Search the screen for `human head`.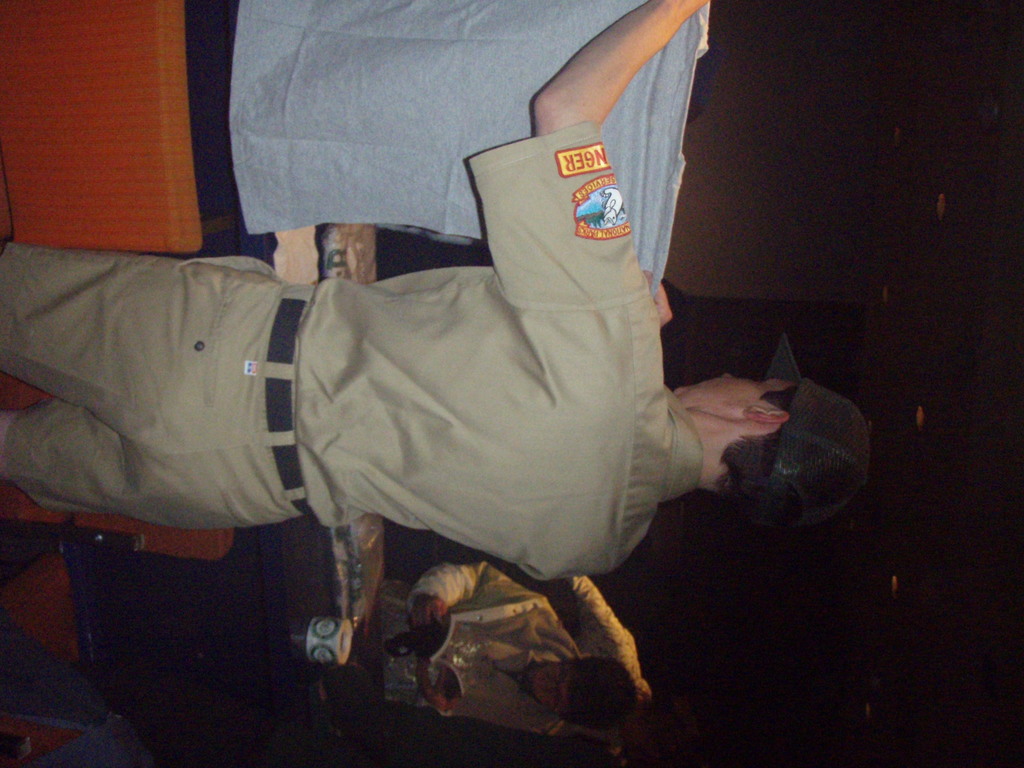
Found at <box>720,369,879,544</box>.
